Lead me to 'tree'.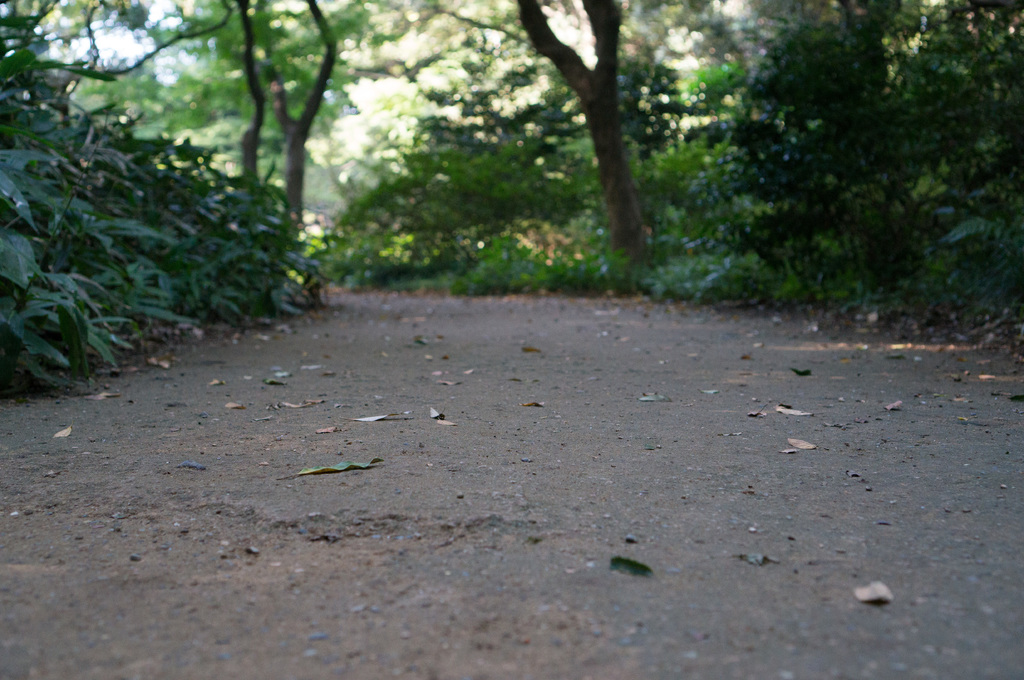
Lead to locate(0, 0, 309, 389).
